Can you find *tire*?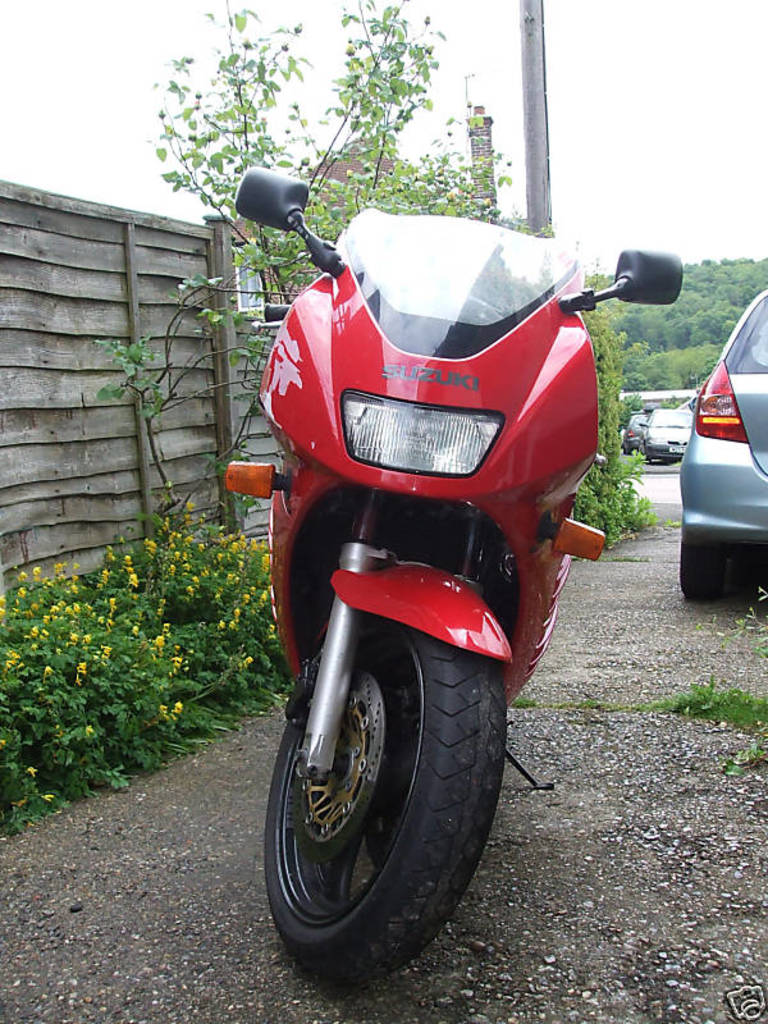
Yes, bounding box: pyautogui.locateOnScreen(266, 613, 502, 1011).
